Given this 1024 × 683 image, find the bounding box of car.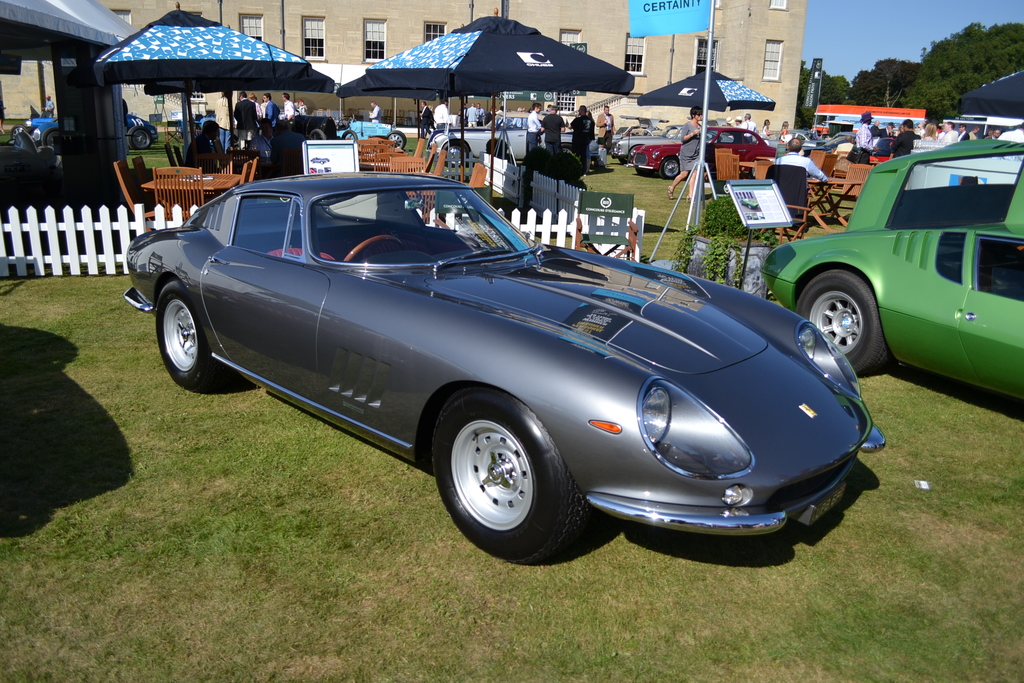
BBox(19, 115, 157, 143).
